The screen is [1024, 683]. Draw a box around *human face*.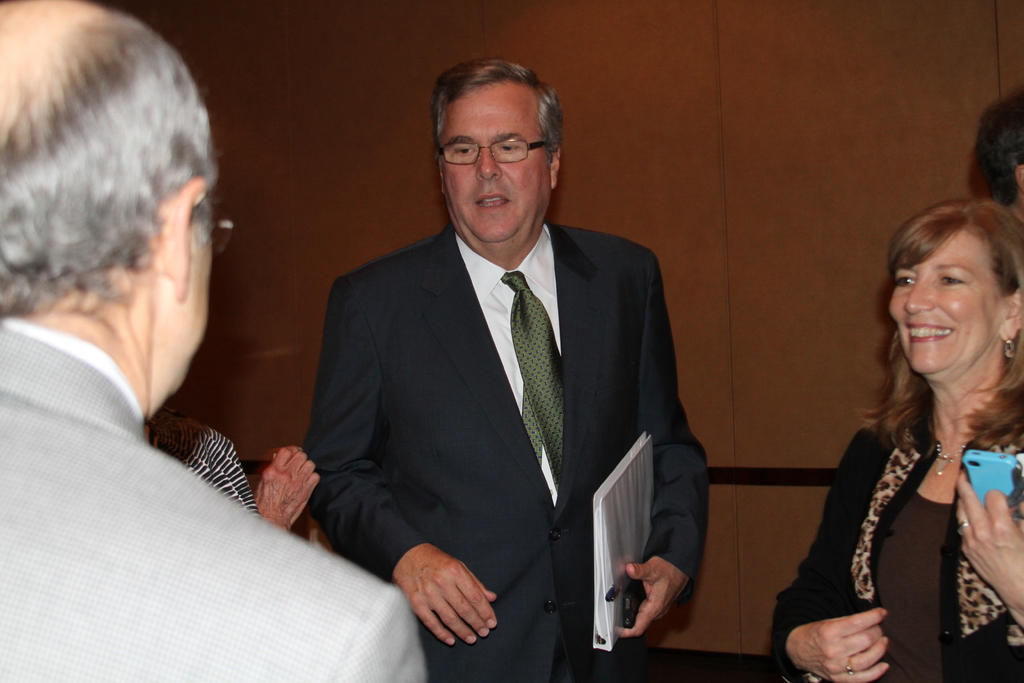
(888,229,1008,372).
